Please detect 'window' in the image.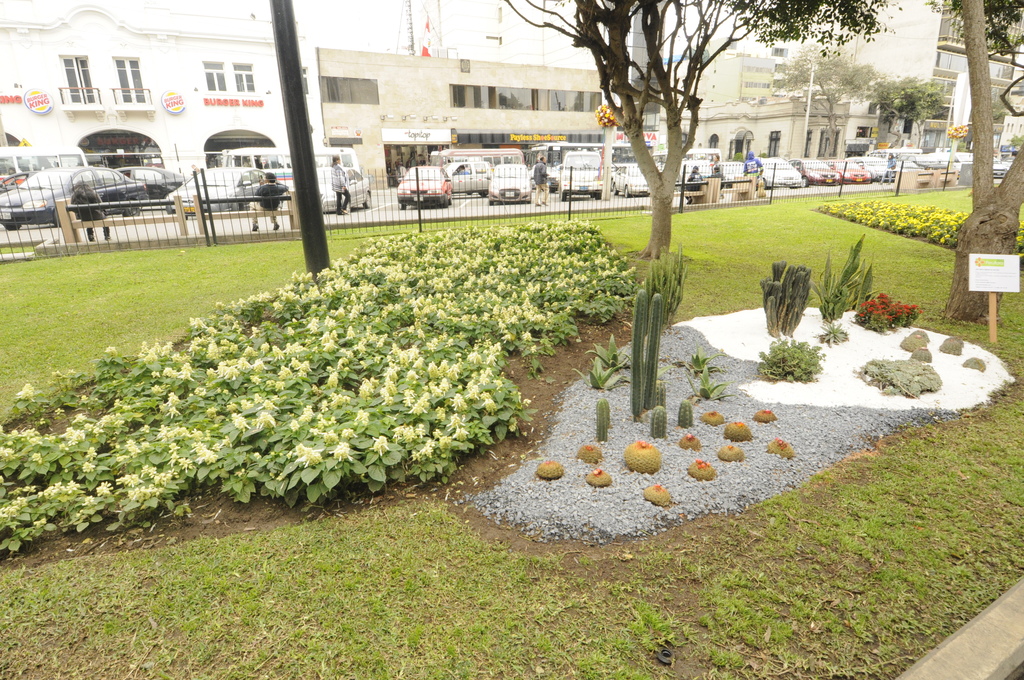
204, 62, 227, 92.
